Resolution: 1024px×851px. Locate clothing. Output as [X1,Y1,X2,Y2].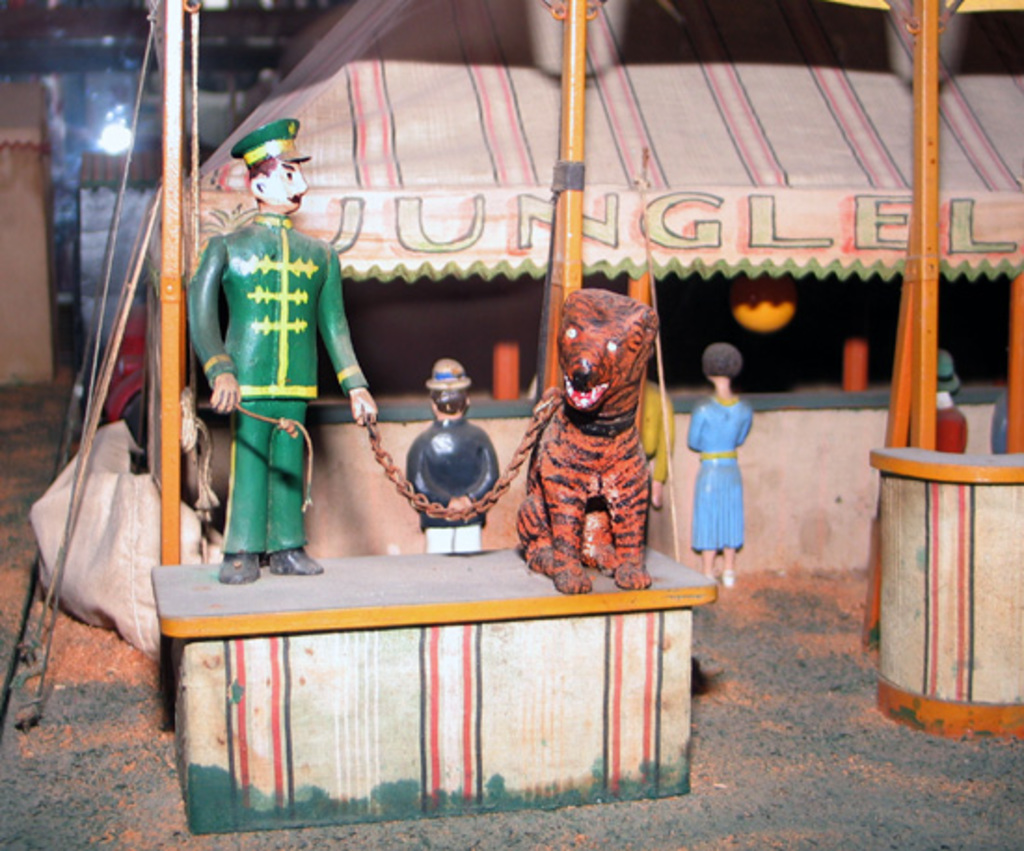
[626,378,678,497].
